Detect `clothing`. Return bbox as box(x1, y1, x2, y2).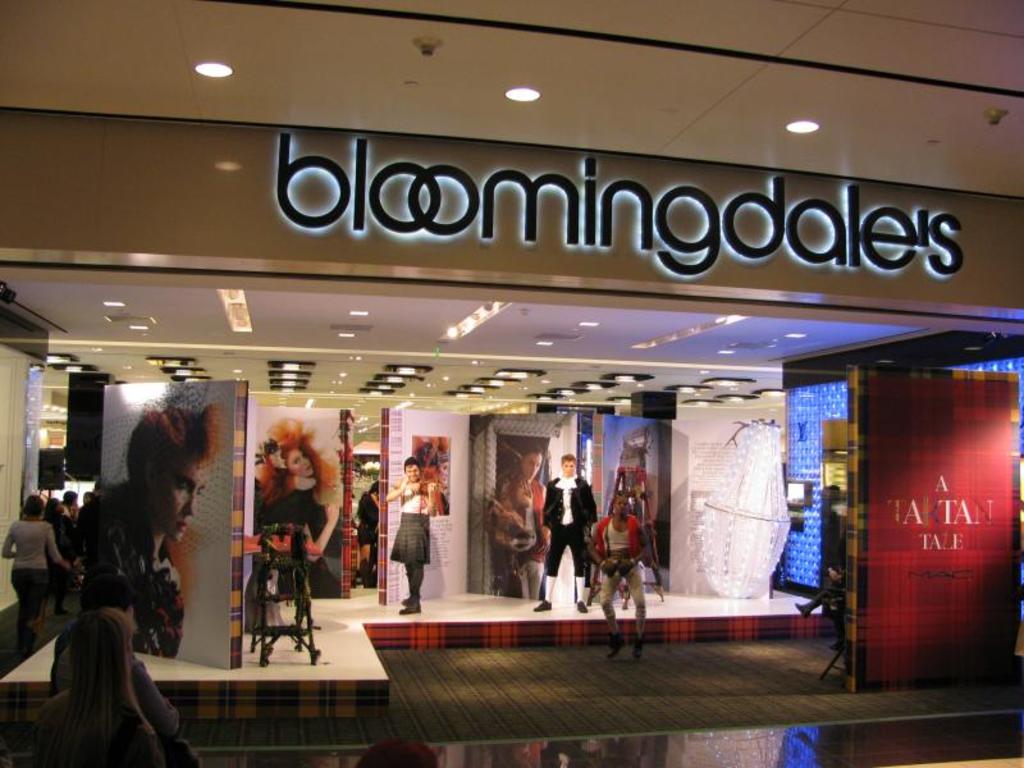
box(242, 465, 323, 559).
